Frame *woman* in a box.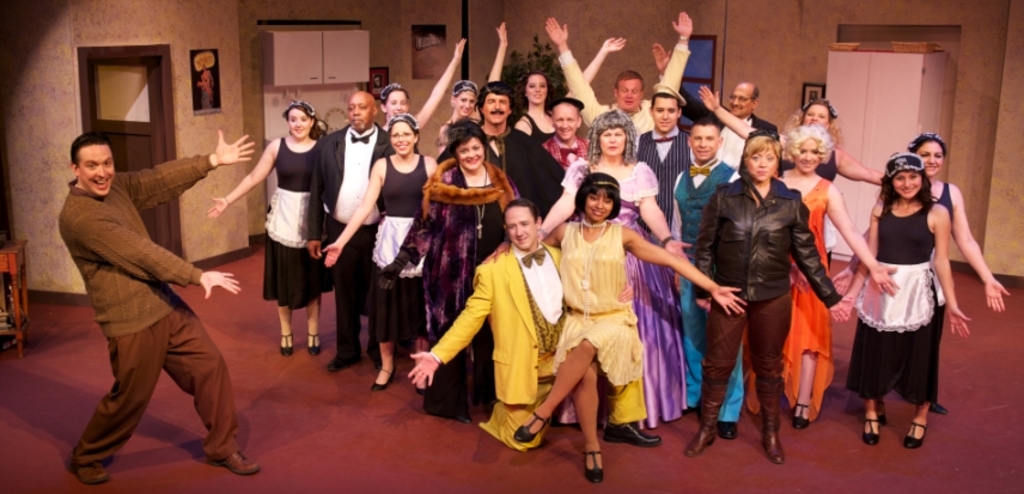
left=376, top=123, right=518, bottom=409.
